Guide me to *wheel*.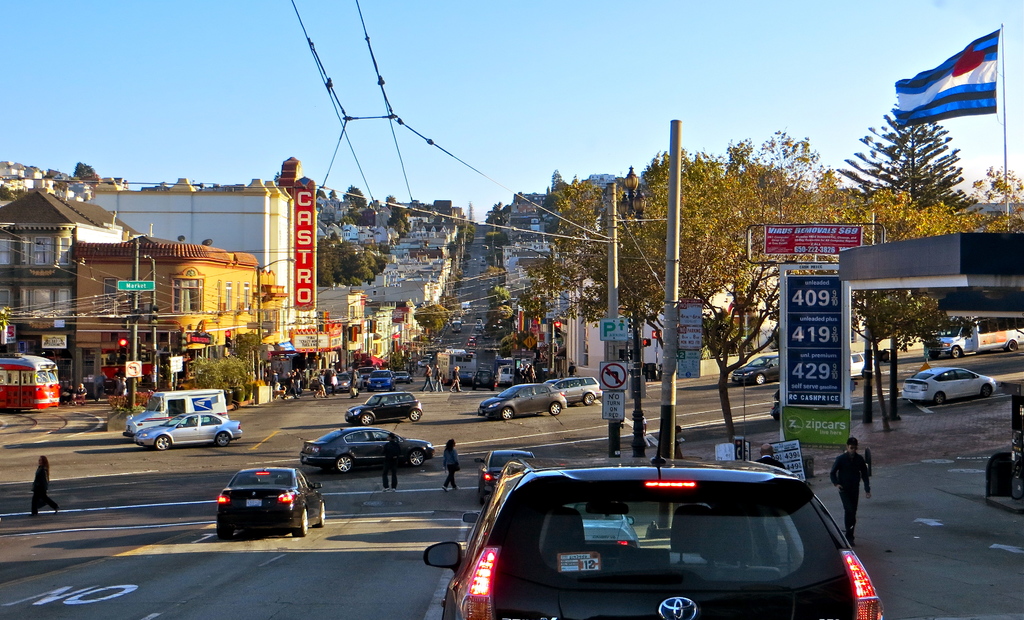
Guidance: <bbox>214, 431, 231, 446</bbox>.
